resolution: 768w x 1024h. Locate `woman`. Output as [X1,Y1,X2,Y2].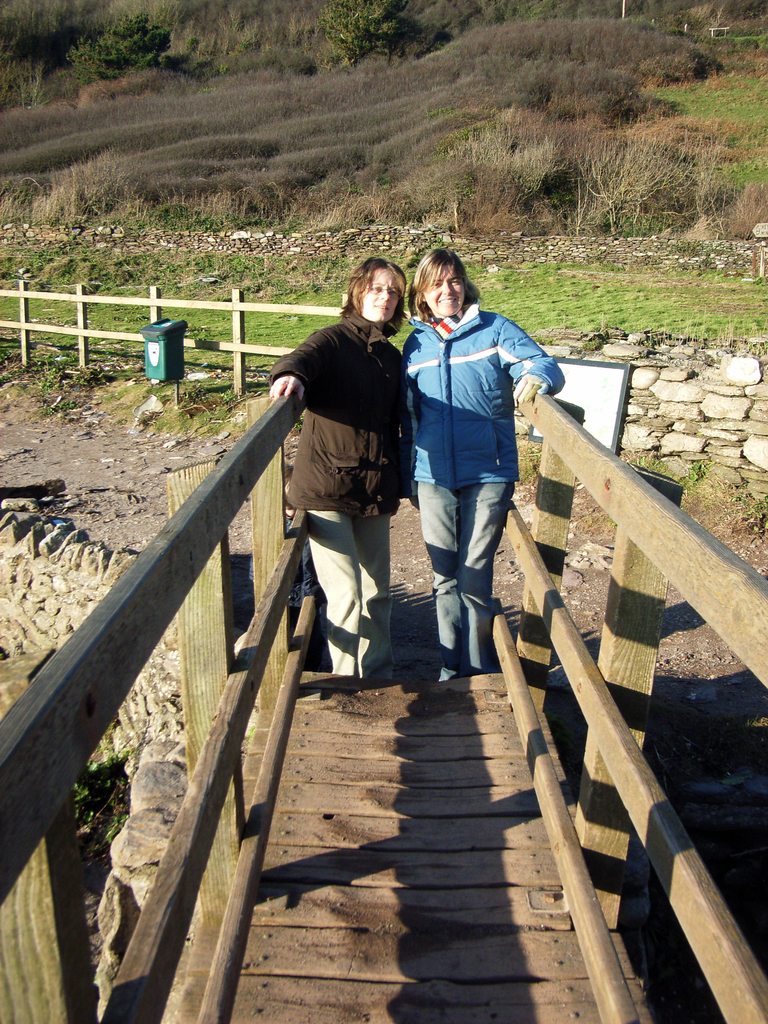
[258,260,409,684].
